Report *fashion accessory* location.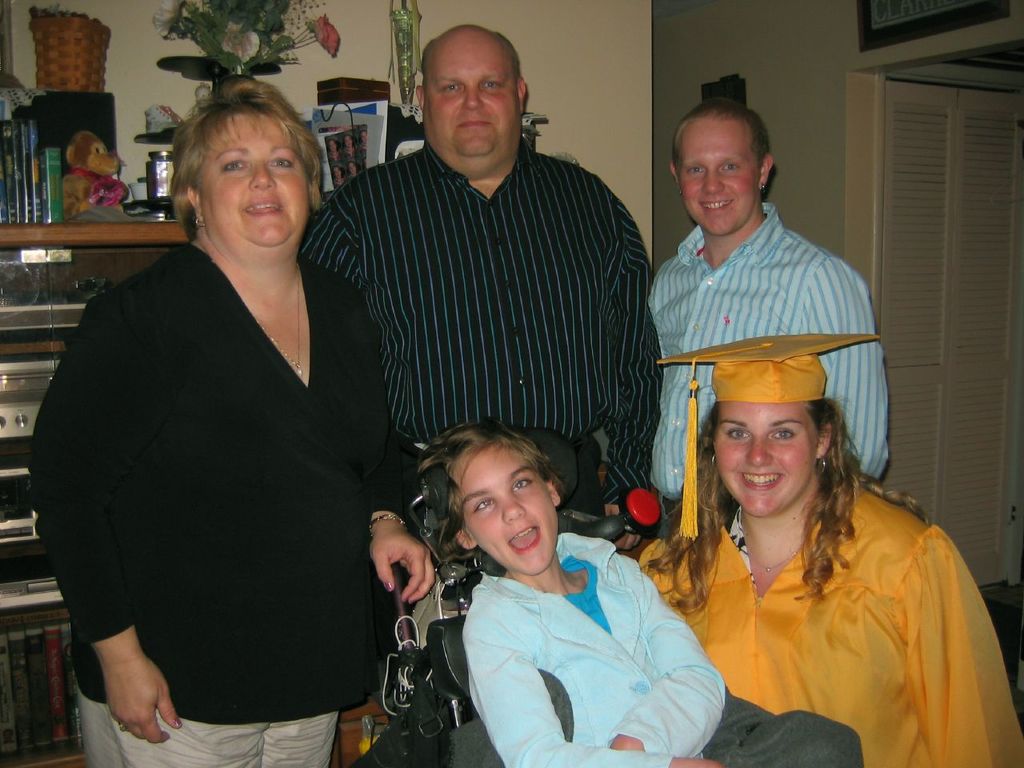
Report: BBox(813, 452, 826, 479).
